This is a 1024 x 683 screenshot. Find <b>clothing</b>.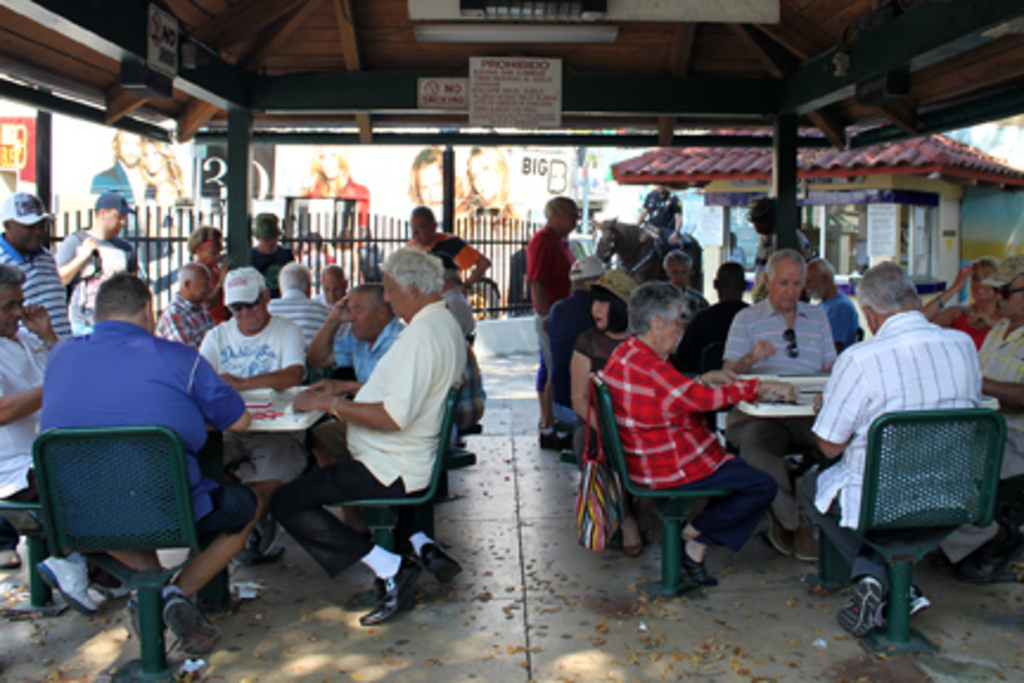
Bounding box: region(149, 204, 180, 306).
